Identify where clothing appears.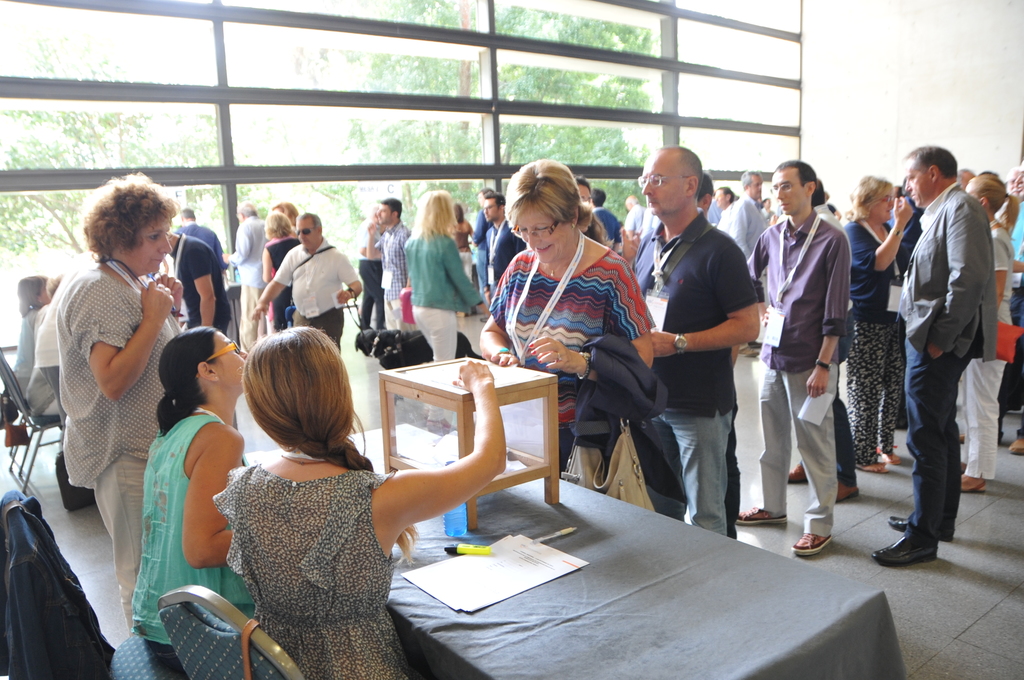
Appears at 12,309,36,394.
